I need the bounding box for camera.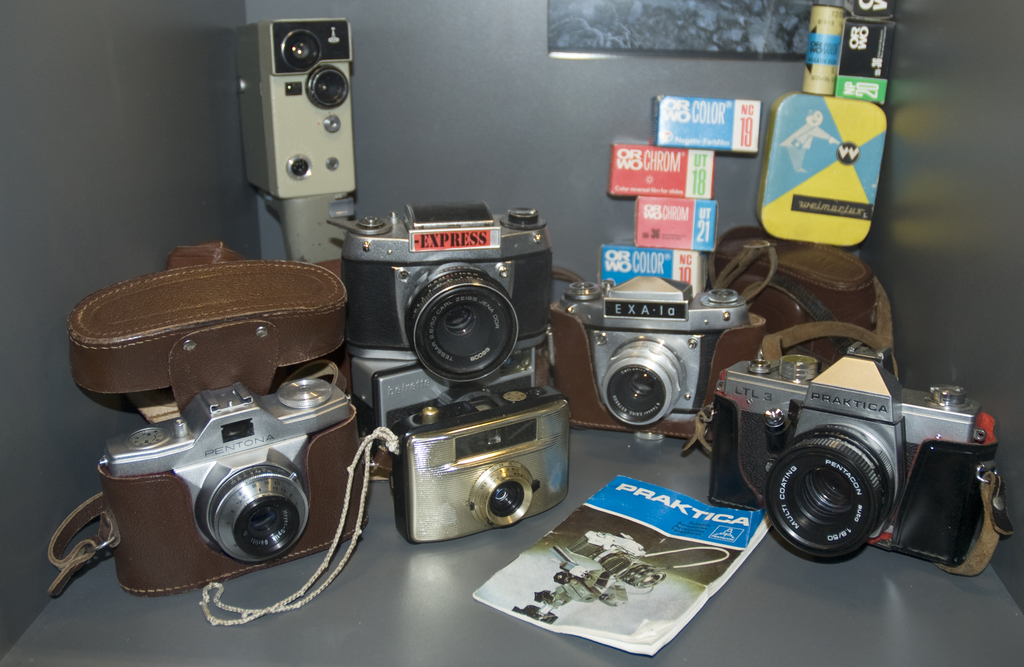
Here it is: 358,326,547,480.
